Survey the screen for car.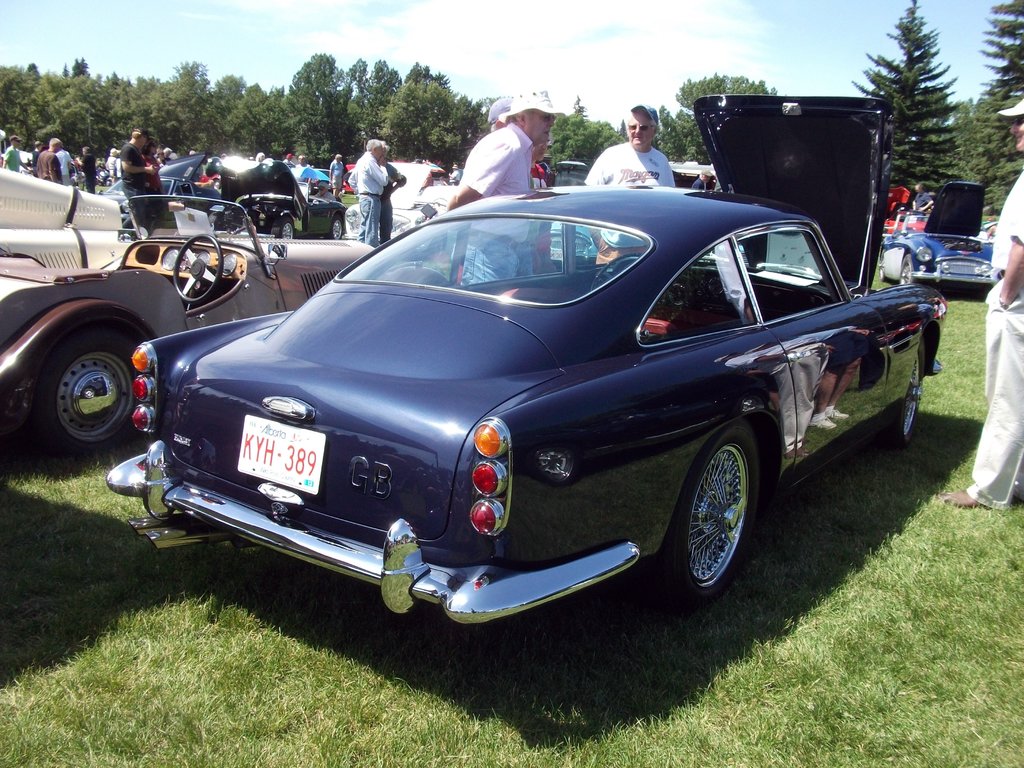
Survey found: l=97, t=90, r=954, b=637.
